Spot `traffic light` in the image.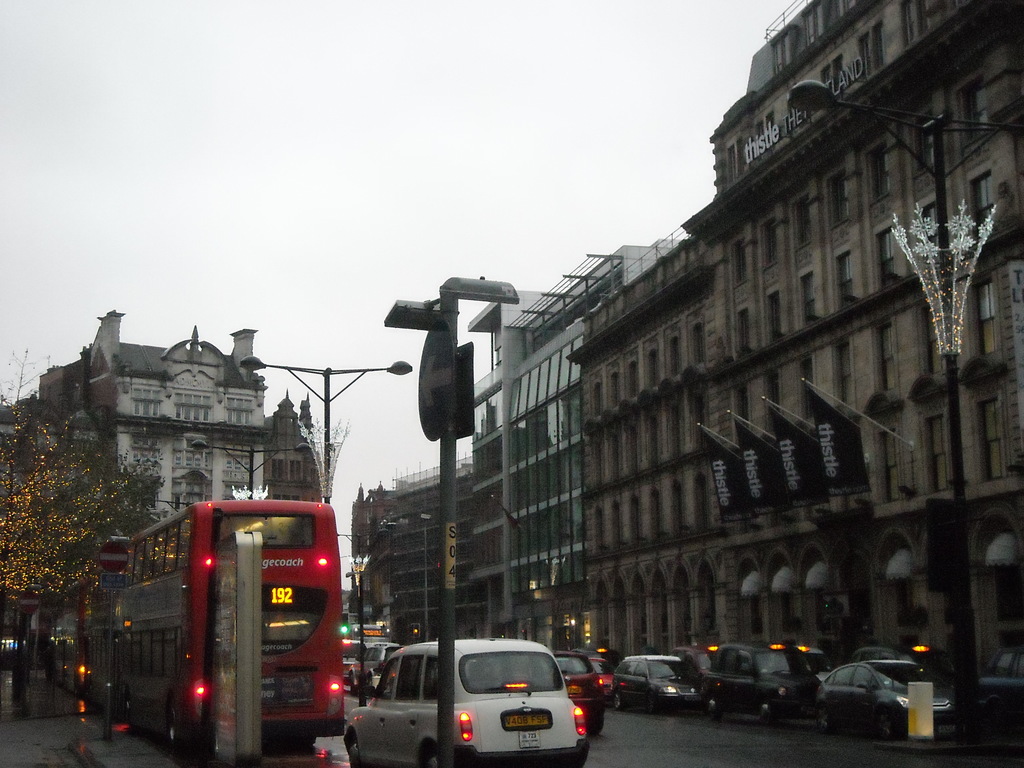
`traffic light` found at <region>410, 625, 420, 638</region>.
